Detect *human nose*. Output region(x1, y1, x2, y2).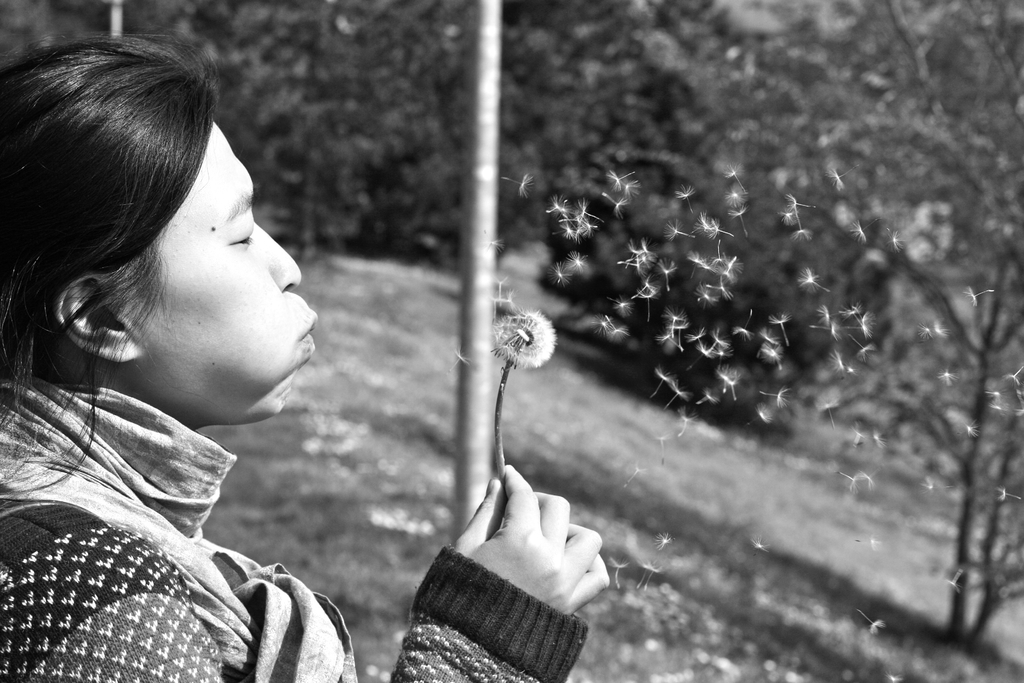
region(255, 227, 303, 291).
